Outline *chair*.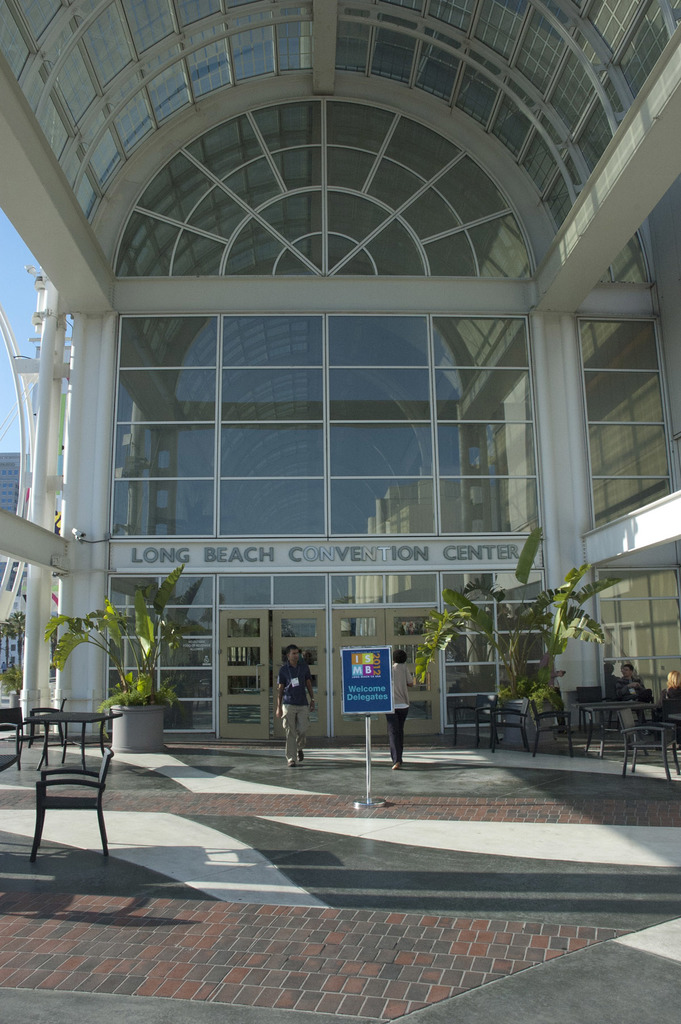
Outline: (526, 695, 577, 756).
